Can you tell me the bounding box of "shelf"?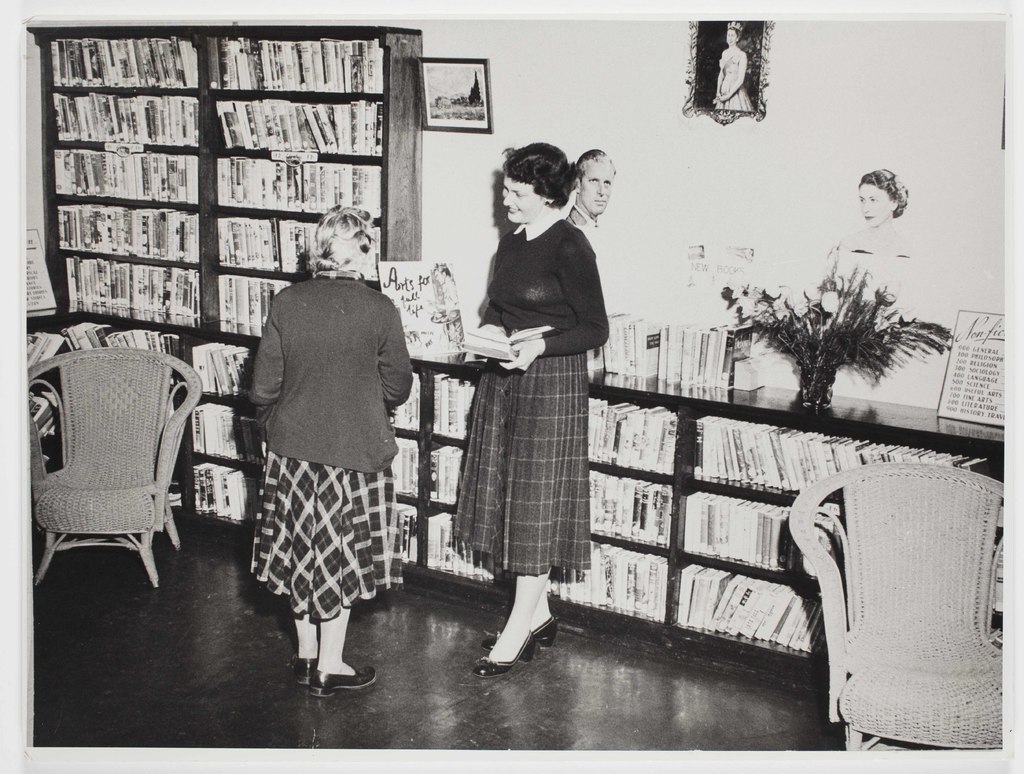
box=[214, 209, 388, 276].
